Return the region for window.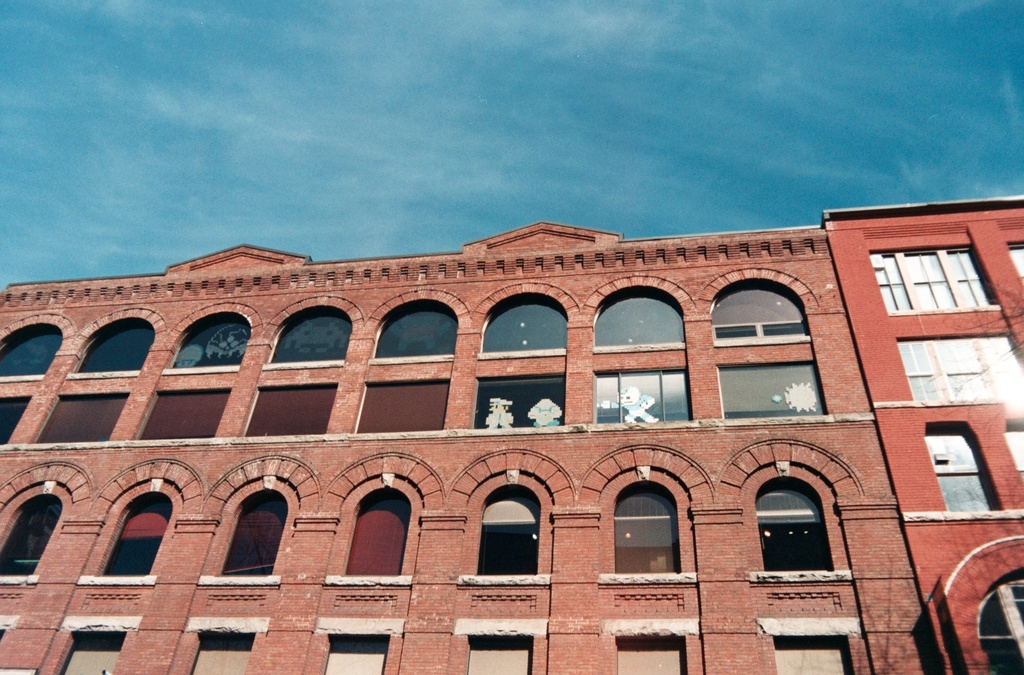
975,575,1023,674.
